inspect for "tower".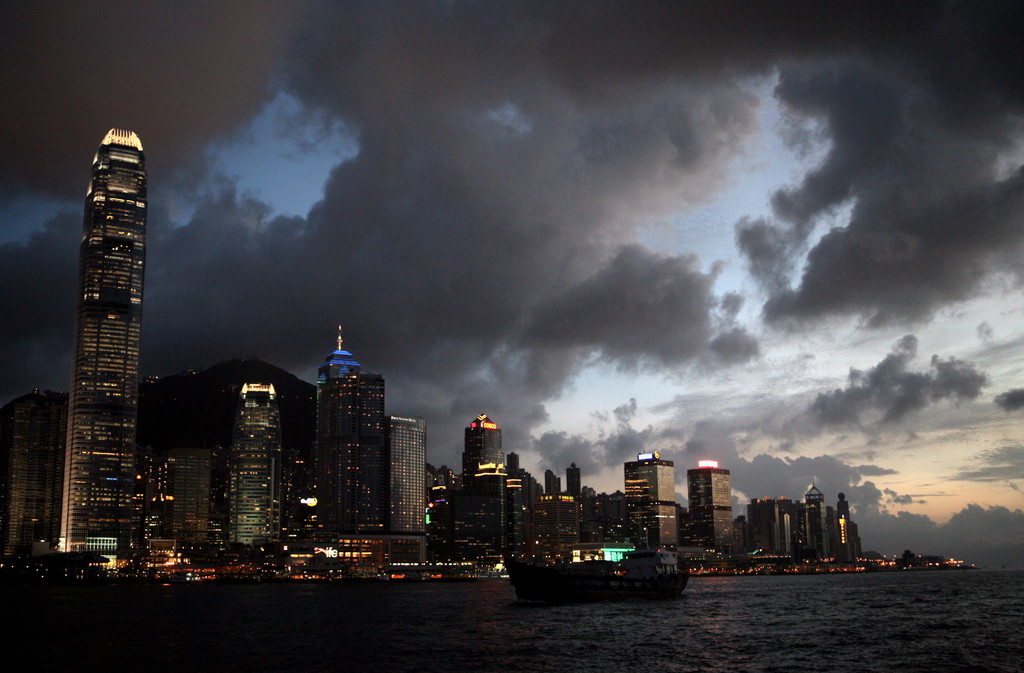
Inspection: x1=467, y1=412, x2=501, y2=472.
